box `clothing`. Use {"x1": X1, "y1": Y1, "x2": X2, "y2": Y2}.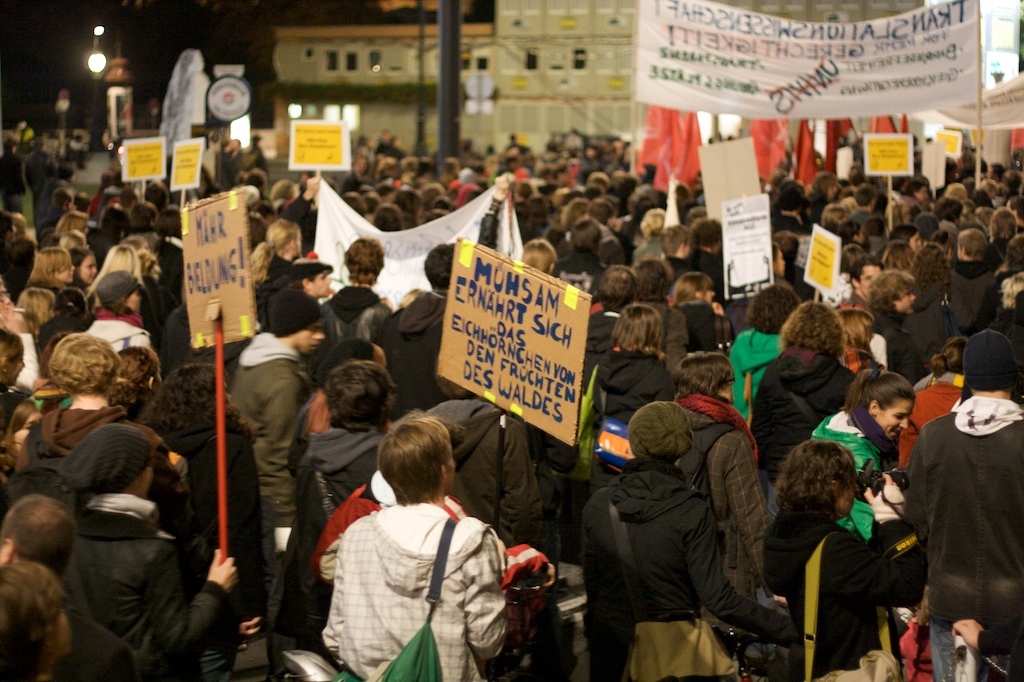
{"x1": 984, "y1": 267, "x2": 1023, "y2": 366}.
